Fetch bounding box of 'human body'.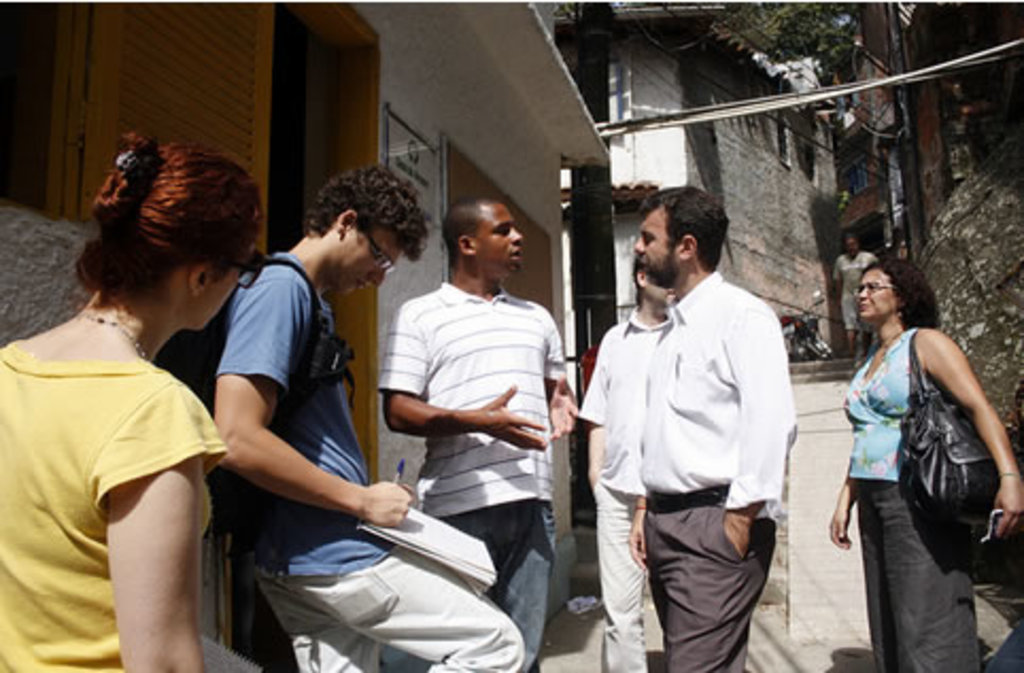
Bbox: 210,244,523,671.
